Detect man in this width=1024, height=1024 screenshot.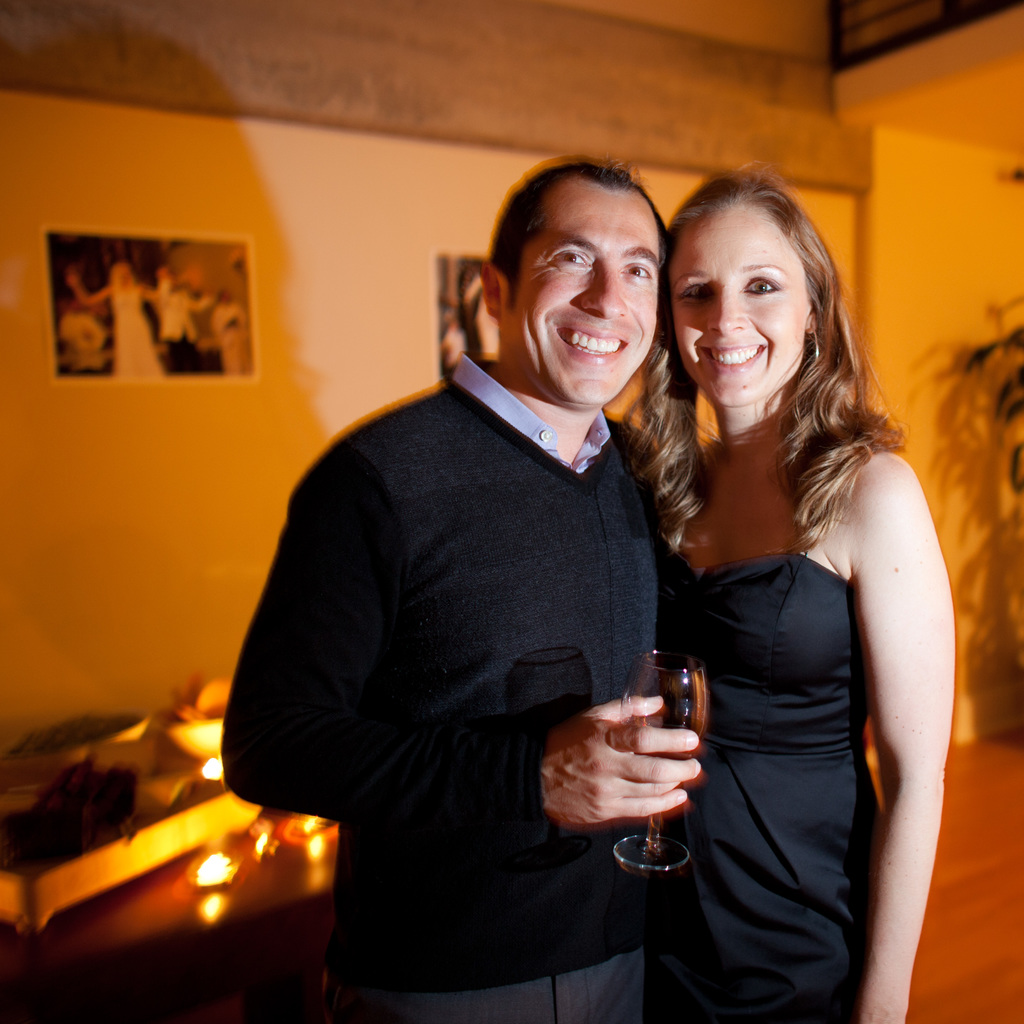
Detection: rect(248, 167, 751, 1008).
